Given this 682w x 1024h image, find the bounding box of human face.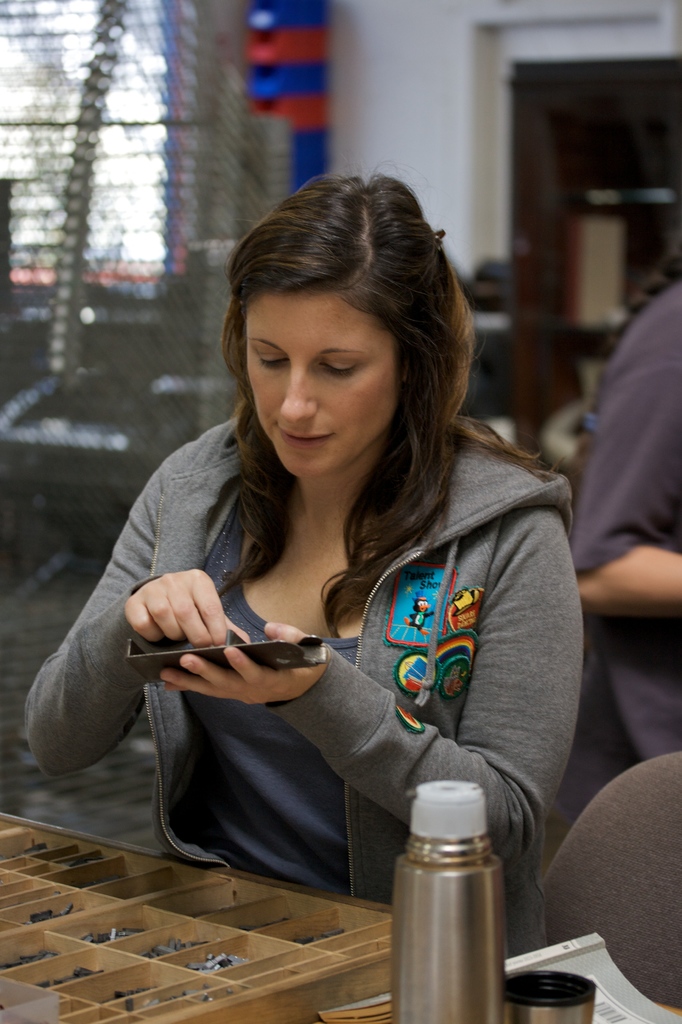
crop(245, 276, 383, 488).
